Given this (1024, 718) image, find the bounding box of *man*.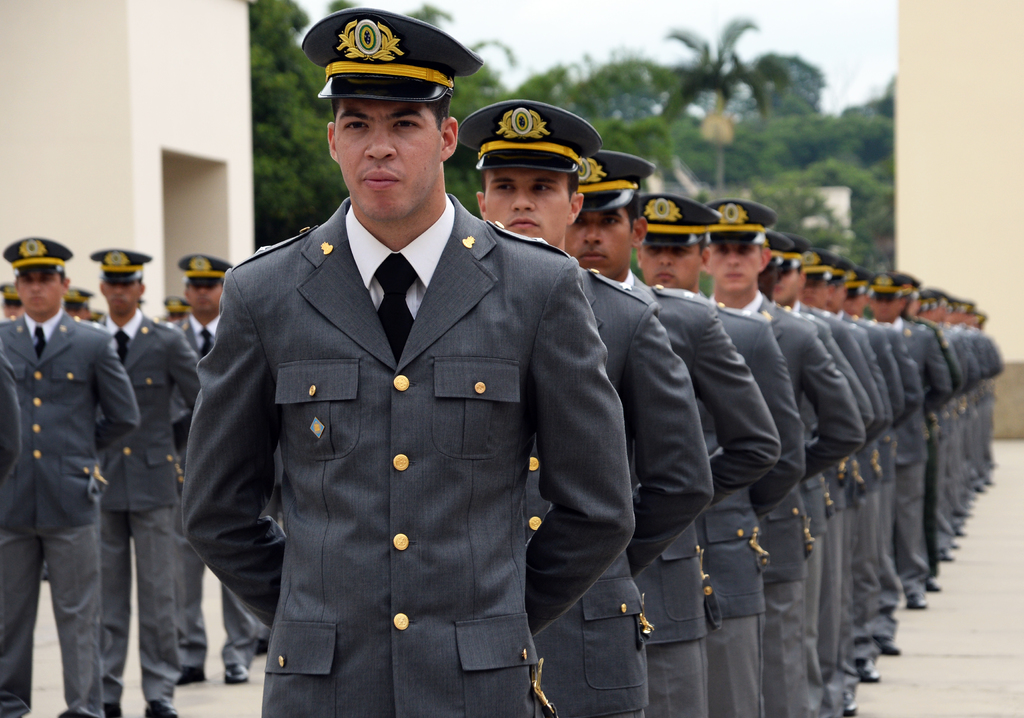
170/254/252/684.
